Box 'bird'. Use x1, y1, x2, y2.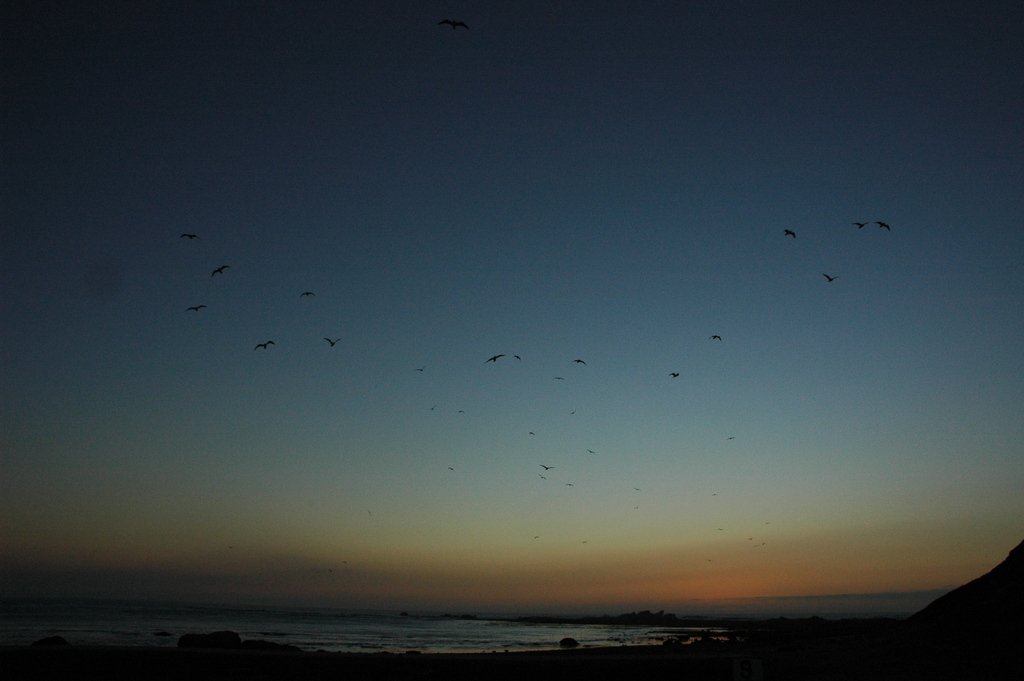
346, 561, 352, 565.
